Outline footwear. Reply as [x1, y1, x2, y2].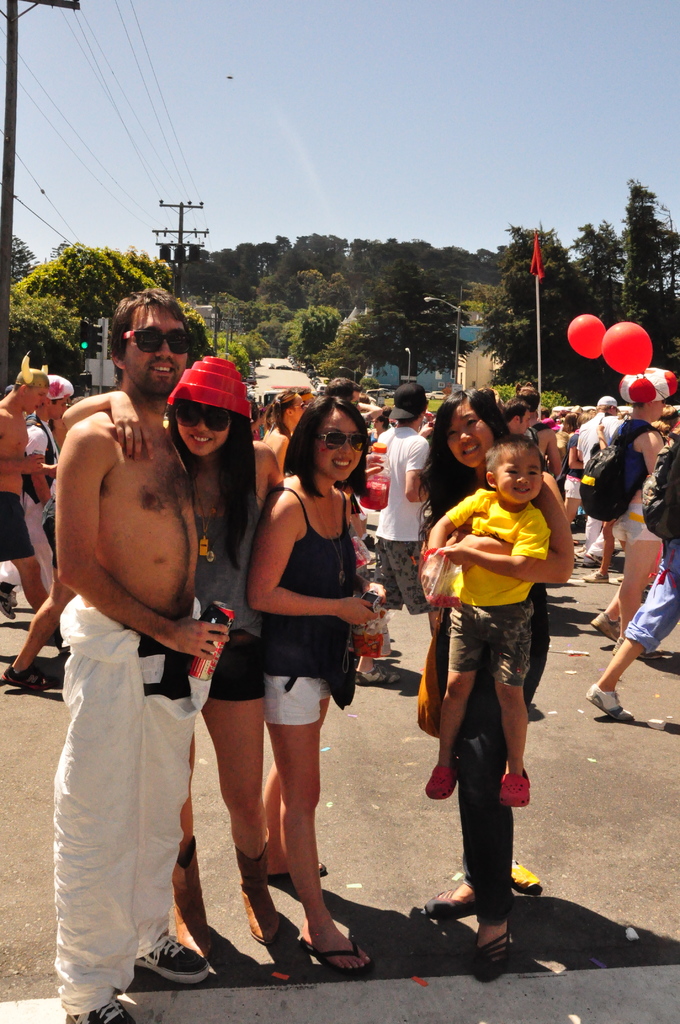
[501, 856, 544, 895].
